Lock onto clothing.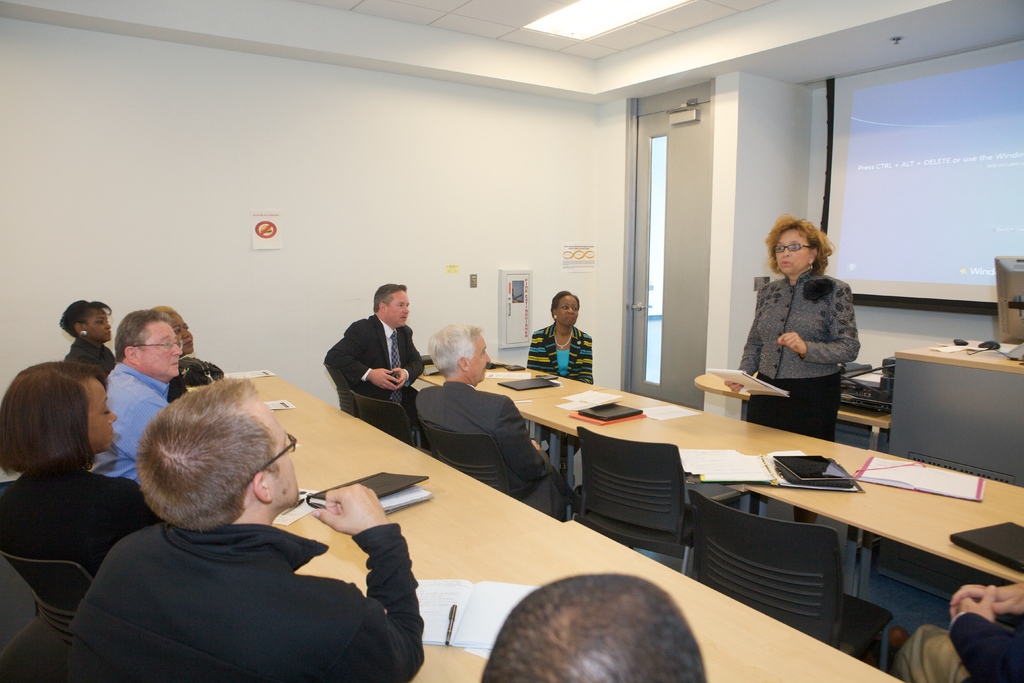
Locked: rect(322, 309, 426, 428).
